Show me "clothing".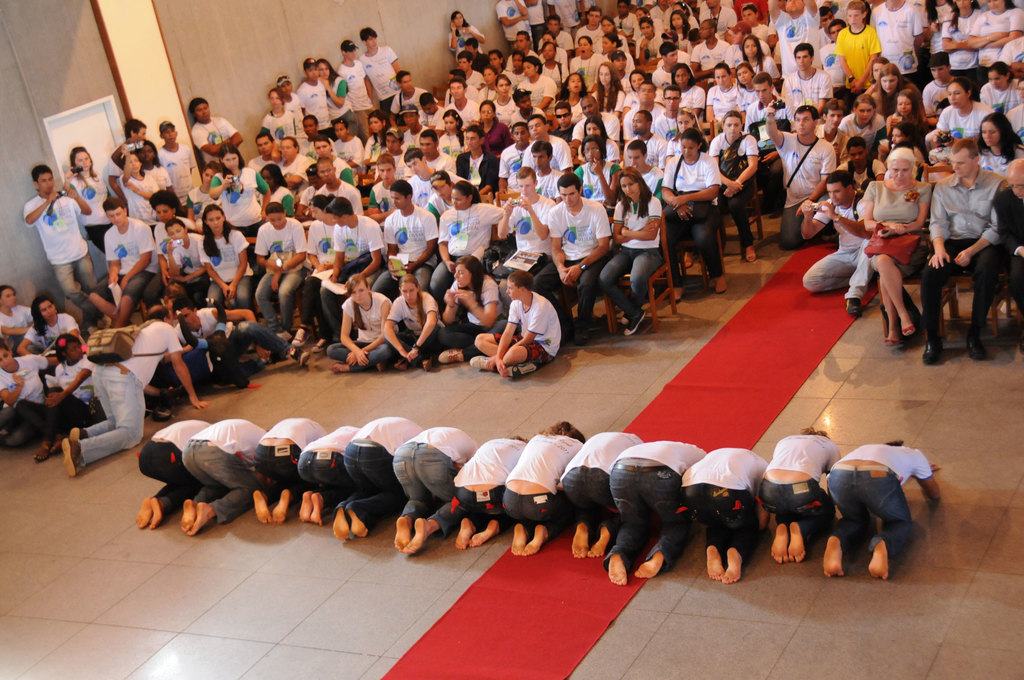
"clothing" is here: Rect(318, 211, 386, 337).
